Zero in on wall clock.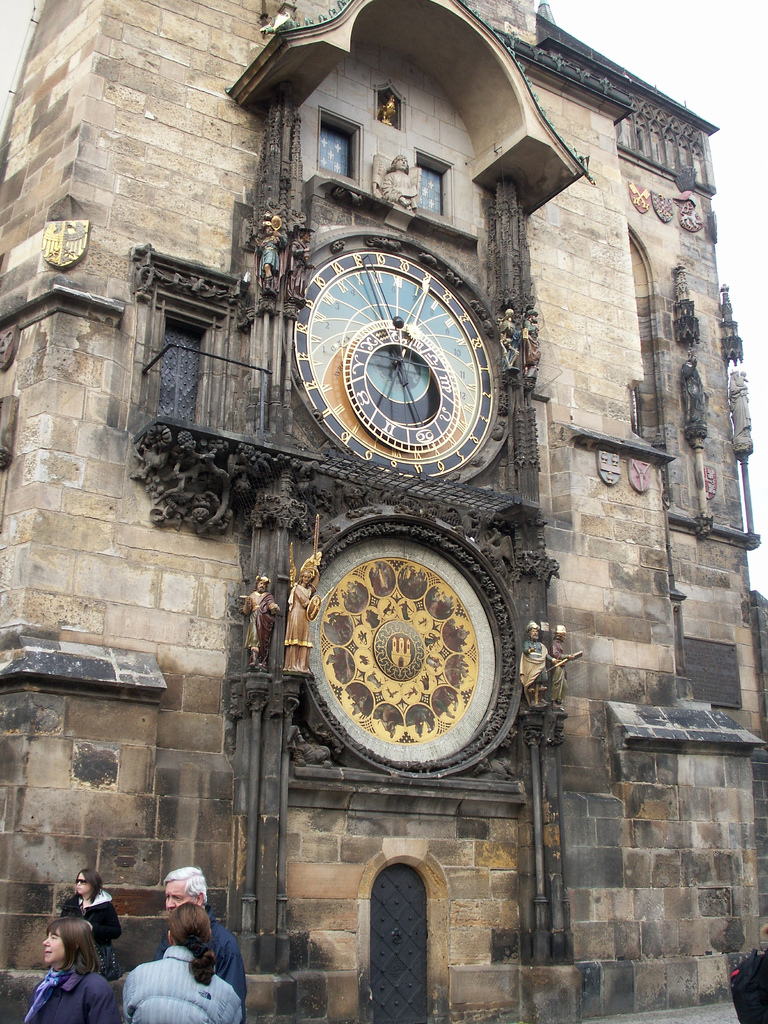
Zeroed in: box=[289, 232, 524, 488].
